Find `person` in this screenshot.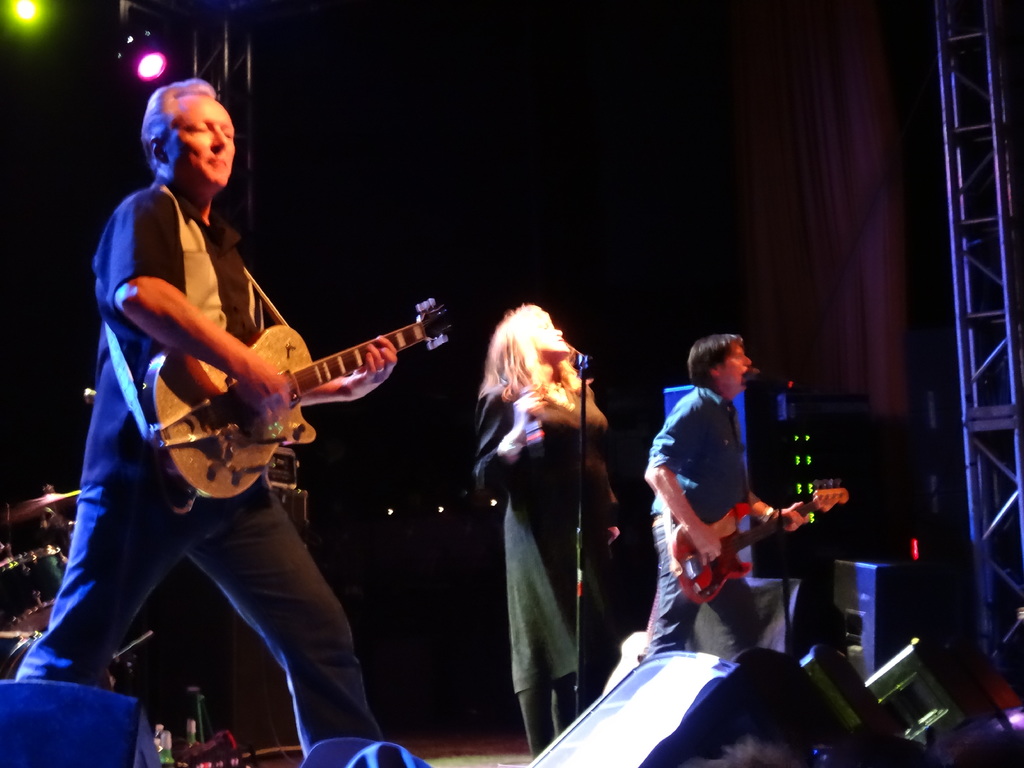
The bounding box for `person` is [13,77,399,755].
